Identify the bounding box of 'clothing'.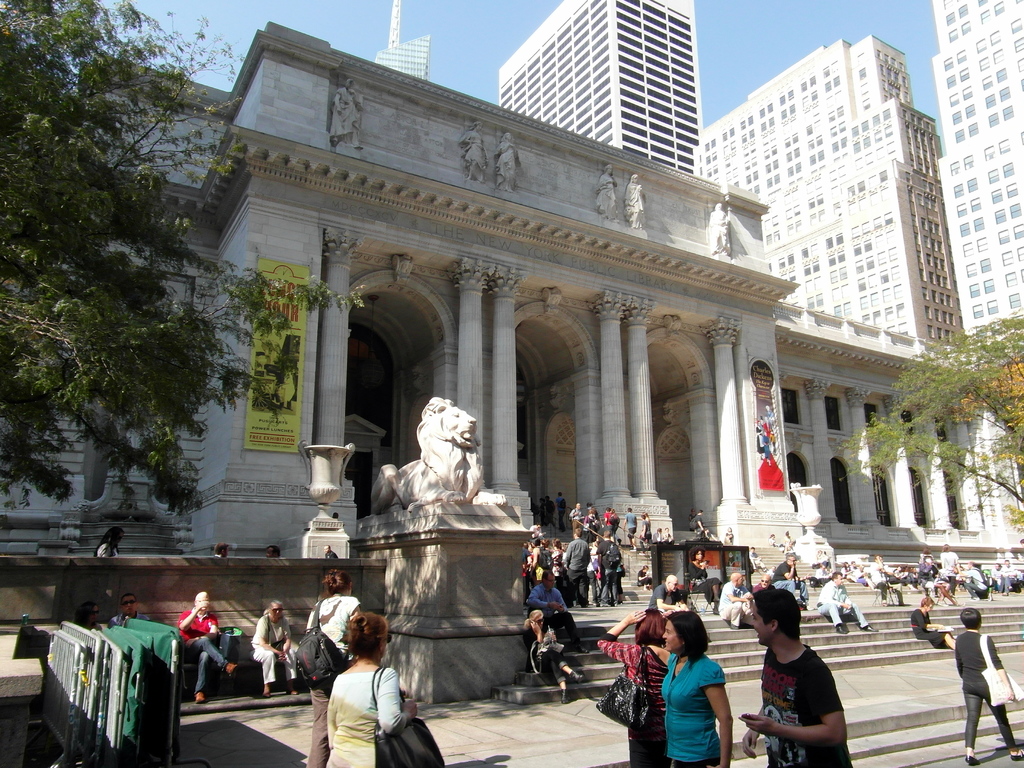
952, 628, 1018, 751.
